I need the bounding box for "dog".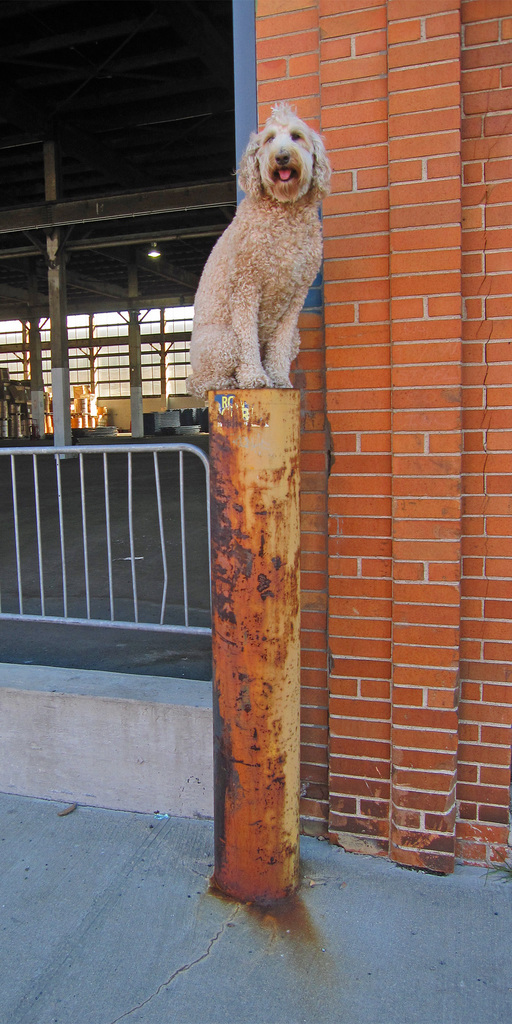
Here it is: [x1=187, y1=97, x2=334, y2=396].
